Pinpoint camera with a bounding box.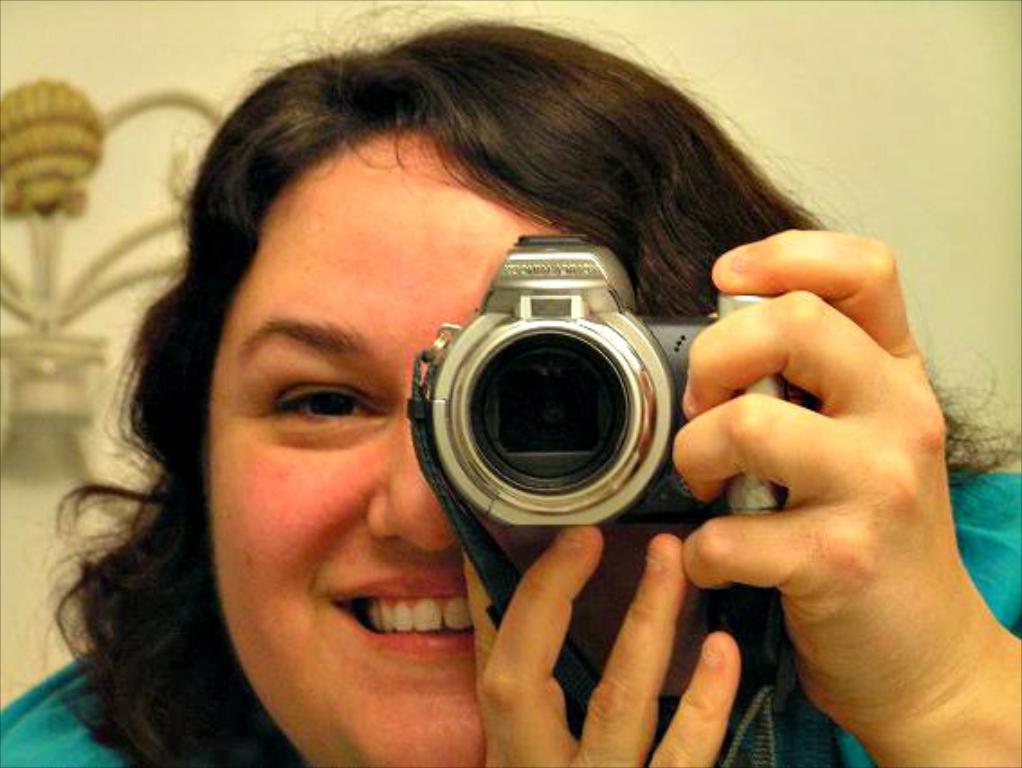
detection(416, 227, 804, 541).
